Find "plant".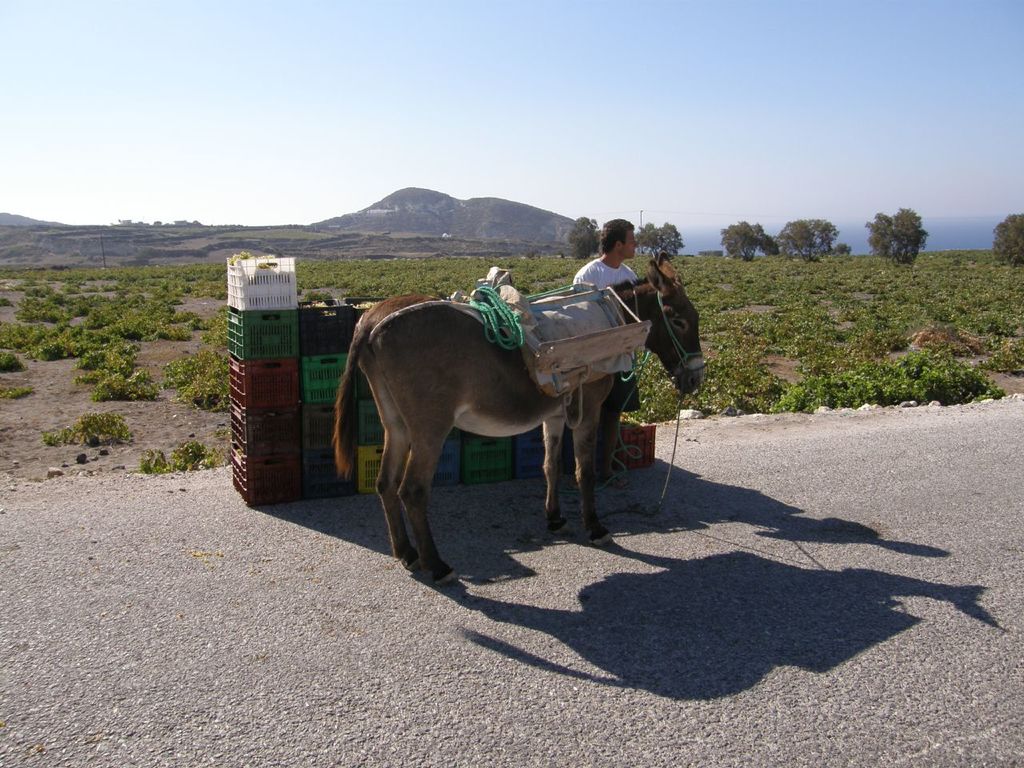
142:442:167:471.
